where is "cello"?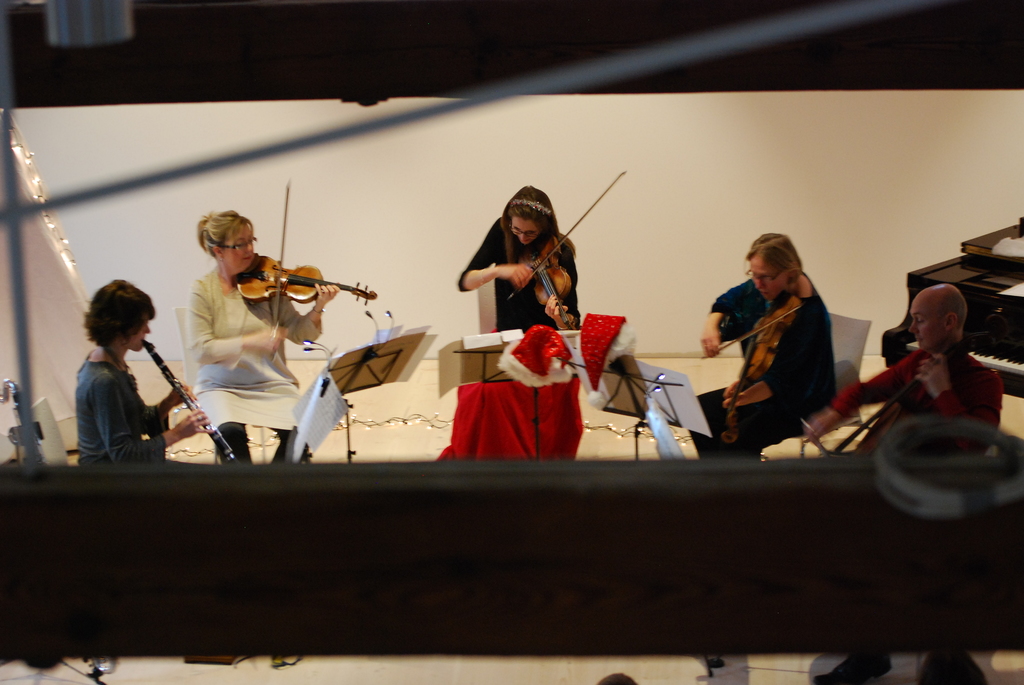
701:294:806:442.
